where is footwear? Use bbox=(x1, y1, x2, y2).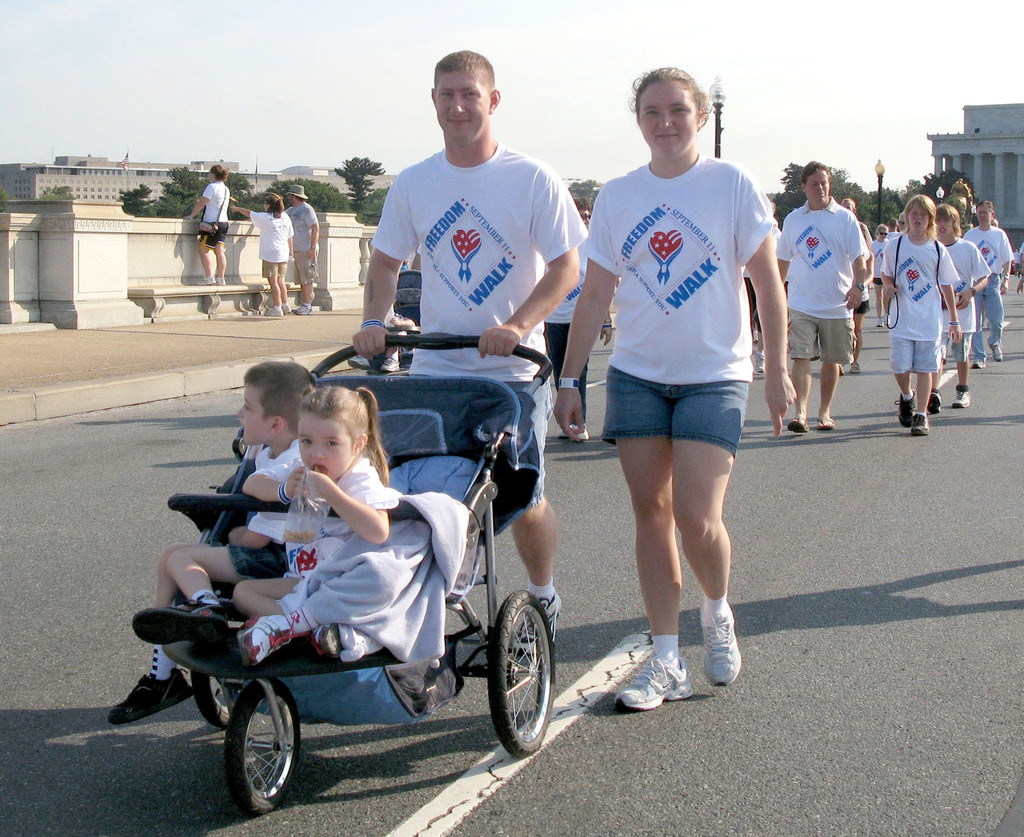
bbox=(266, 308, 283, 317).
